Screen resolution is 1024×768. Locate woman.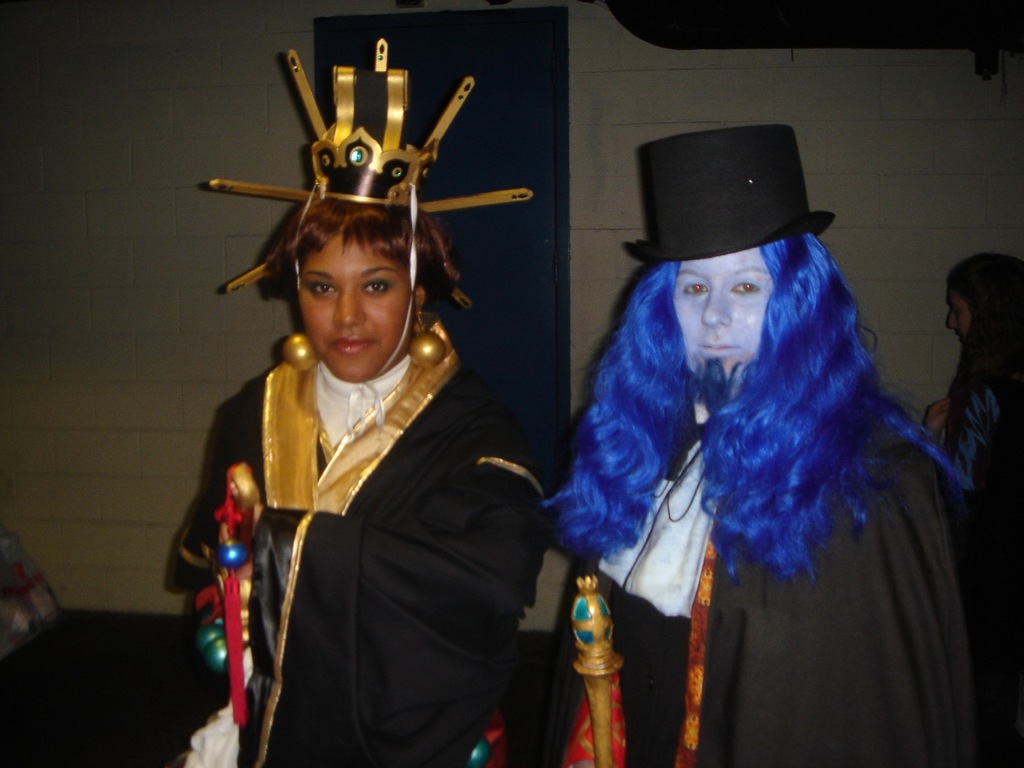
<box>387,128,909,753</box>.
